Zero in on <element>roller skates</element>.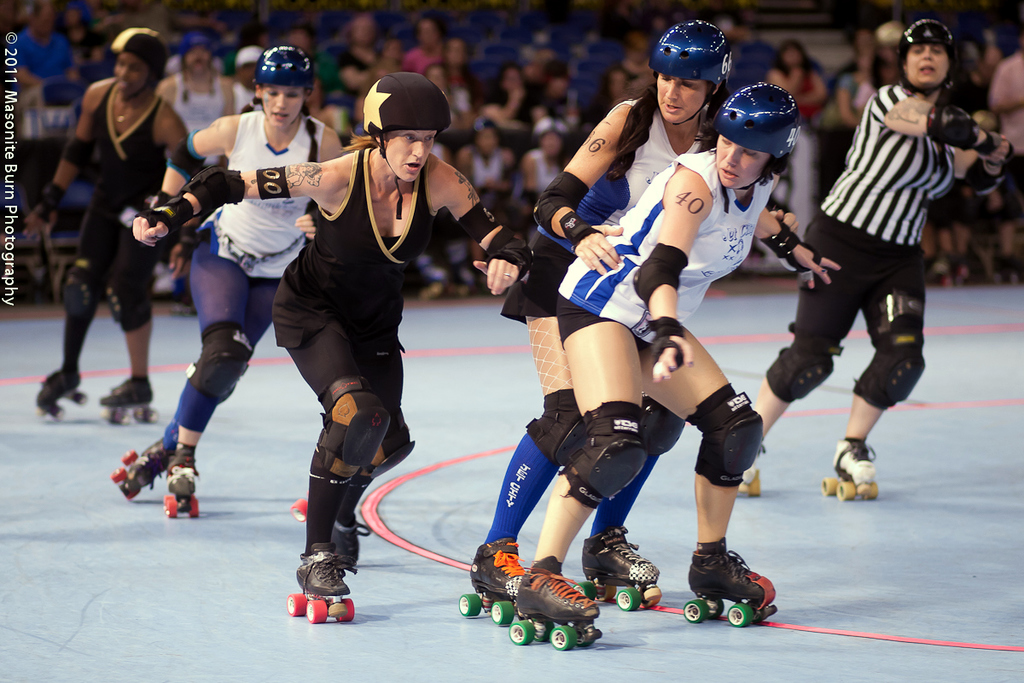
Zeroed in: (457, 537, 528, 626).
